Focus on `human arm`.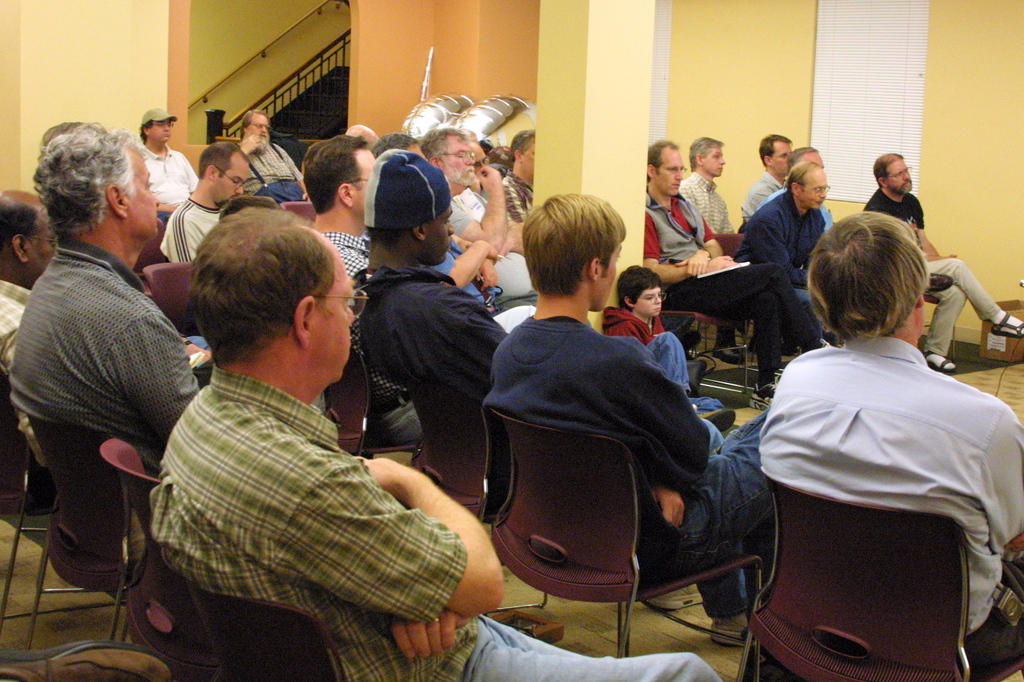
Focused at crop(439, 235, 483, 288).
